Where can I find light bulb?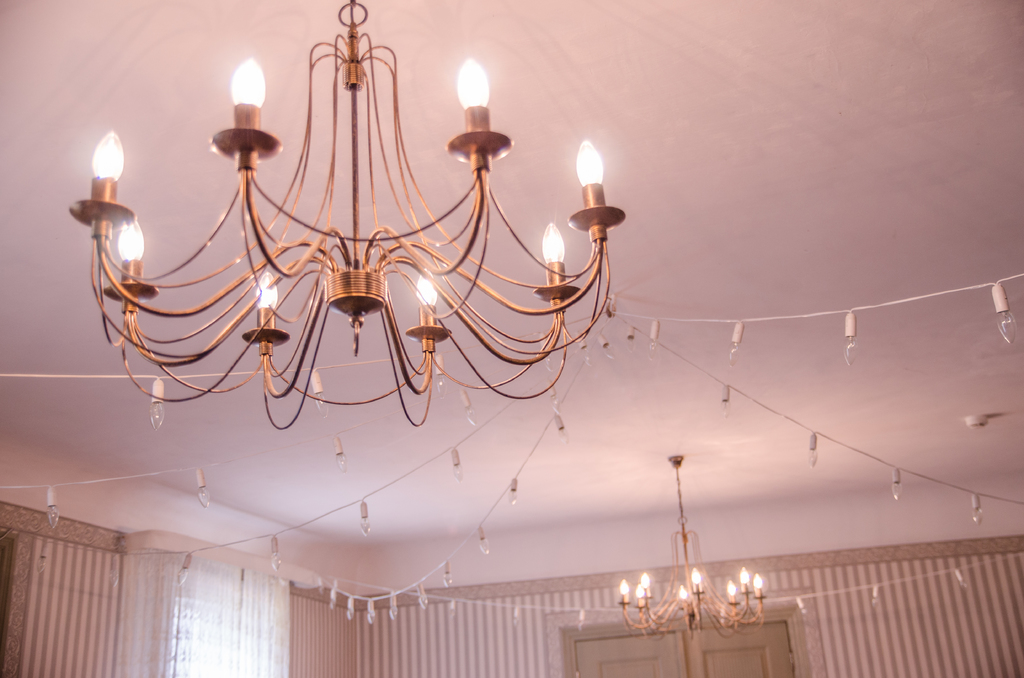
You can find it at (678,585,687,601).
